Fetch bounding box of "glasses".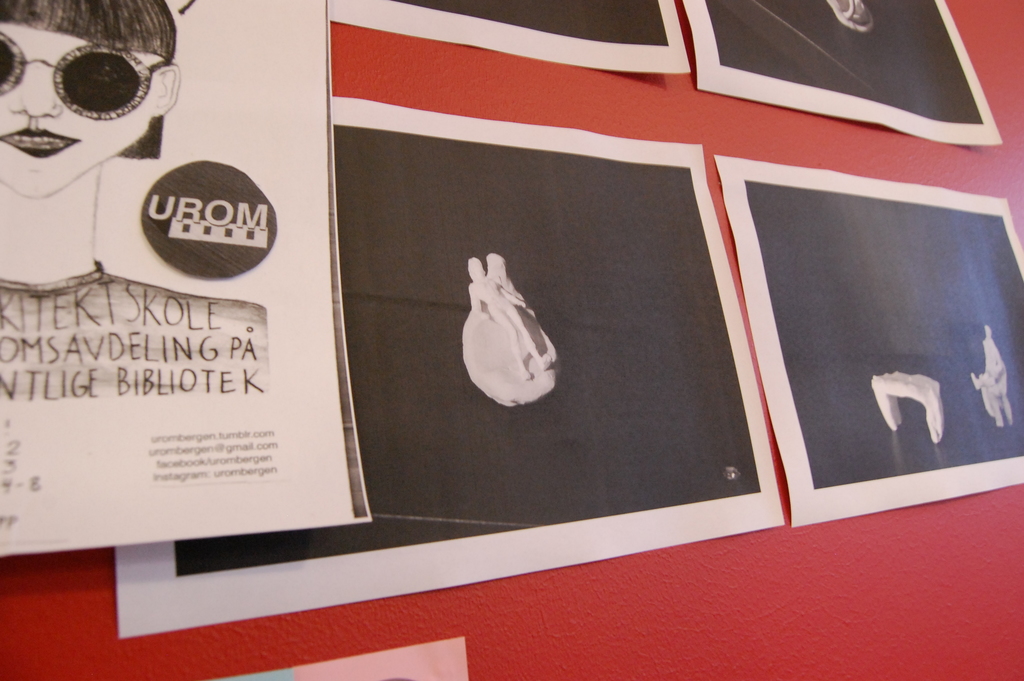
Bbox: [0,34,169,126].
